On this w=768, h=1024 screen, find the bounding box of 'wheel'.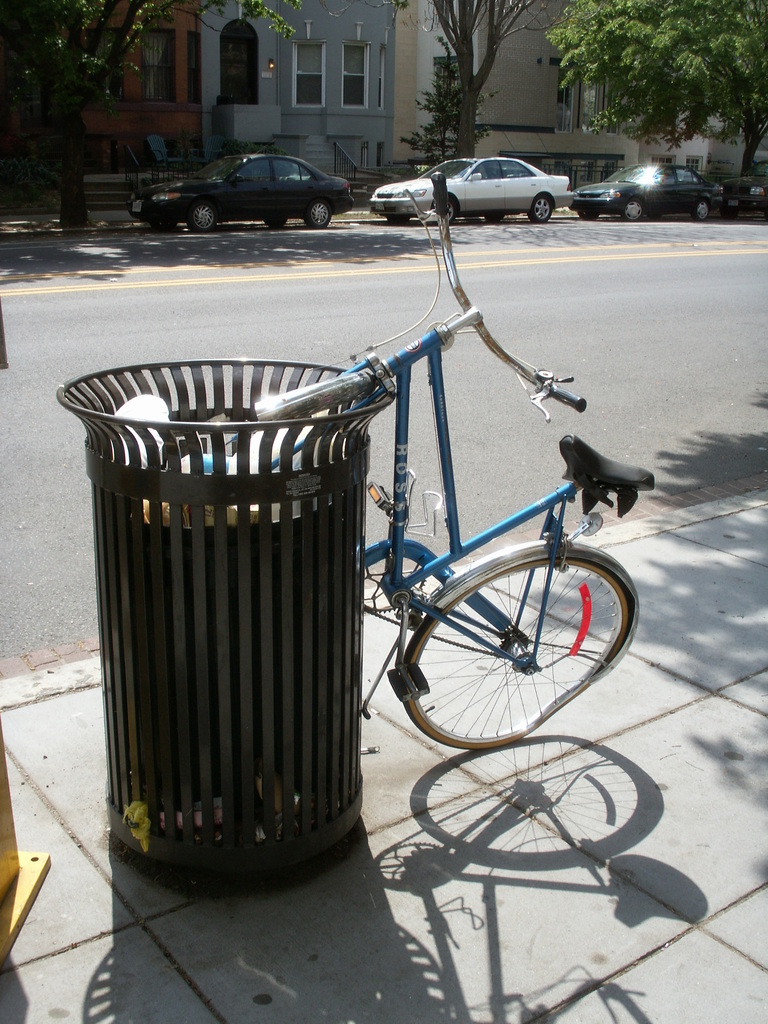
Bounding box: {"left": 405, "top": 539, "right": 634, "bottom": 739}.
